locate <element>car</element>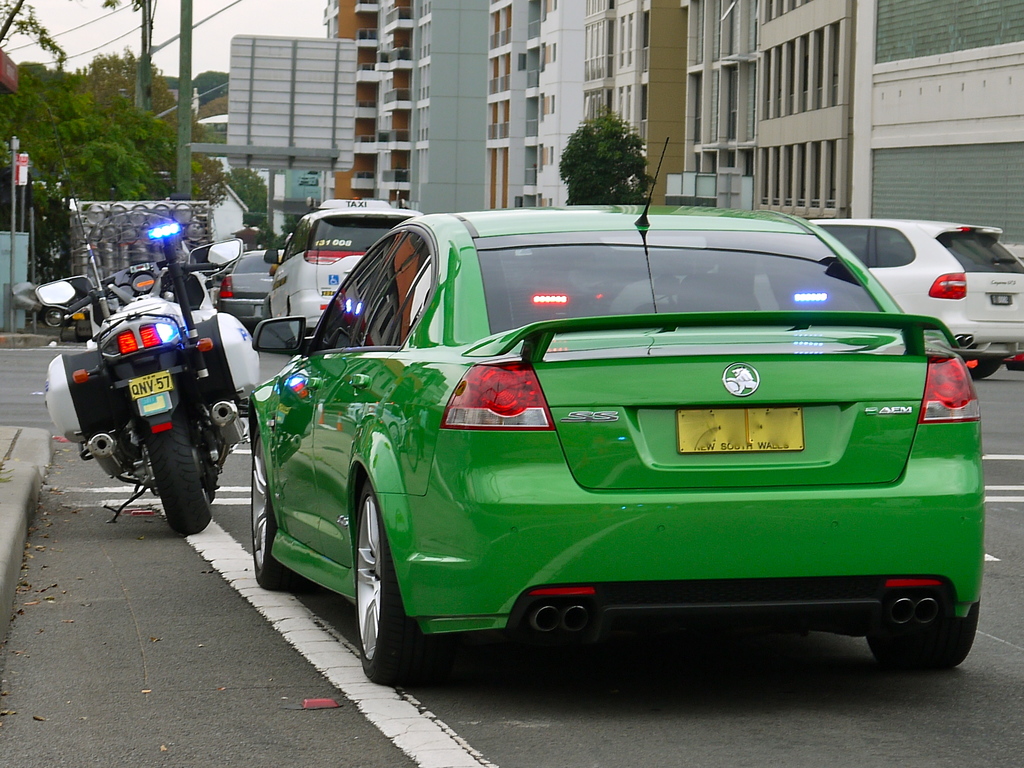
bbox(604, 216, 1023, 381)
